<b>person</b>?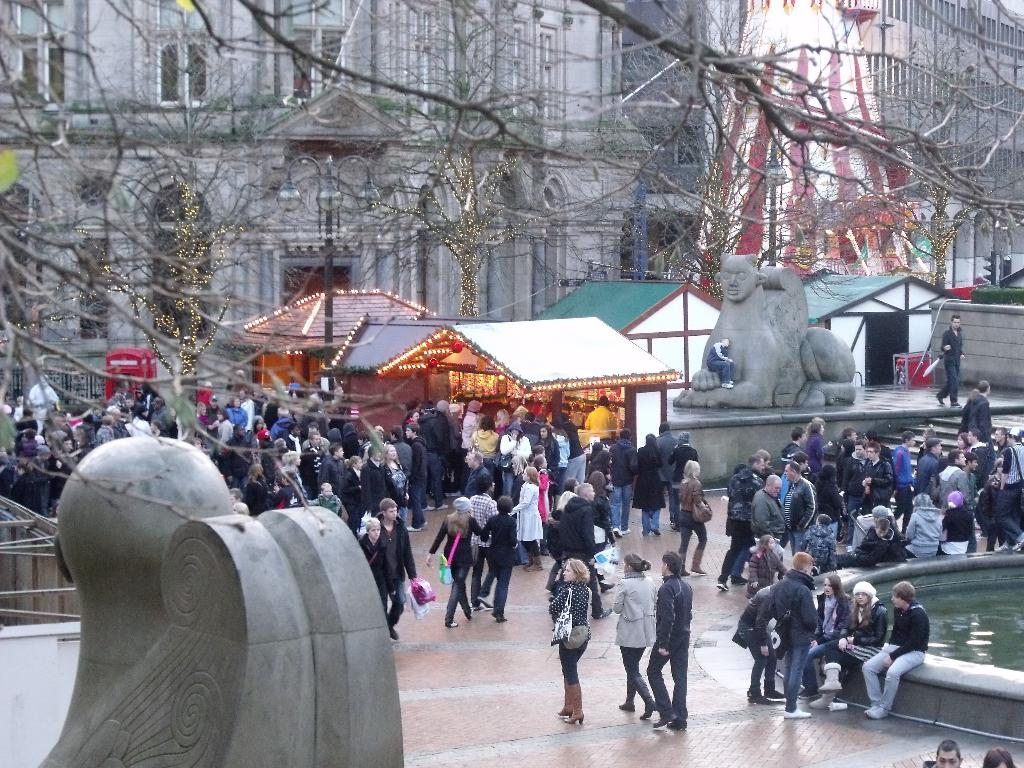
BBox(467, 448, 496, 500)
